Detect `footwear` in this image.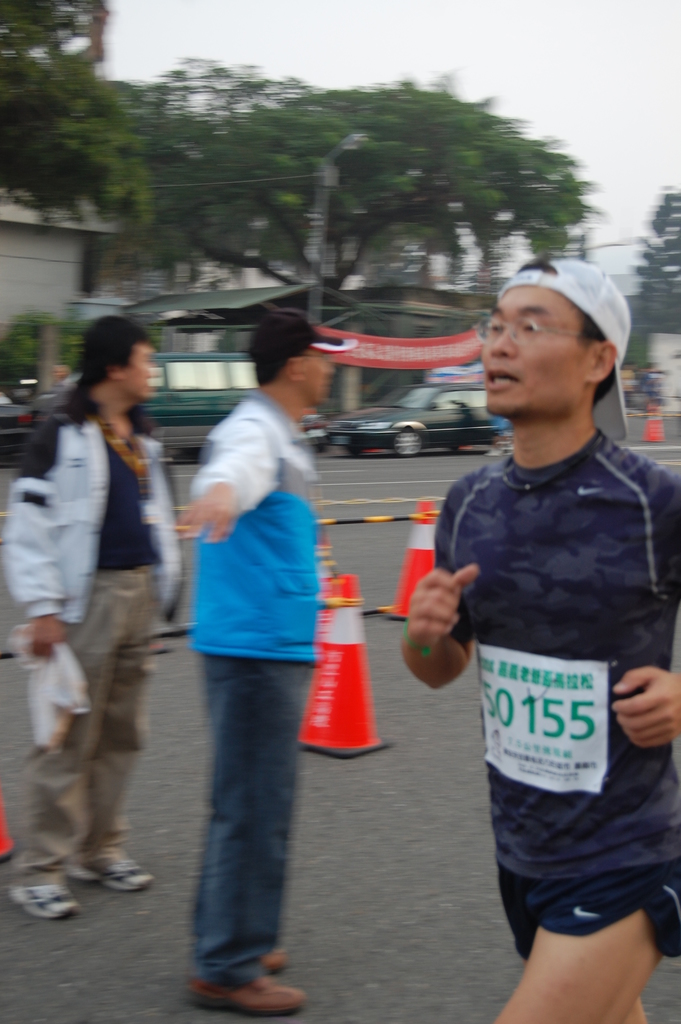
Detection: region(11, 881, 76, 917).
